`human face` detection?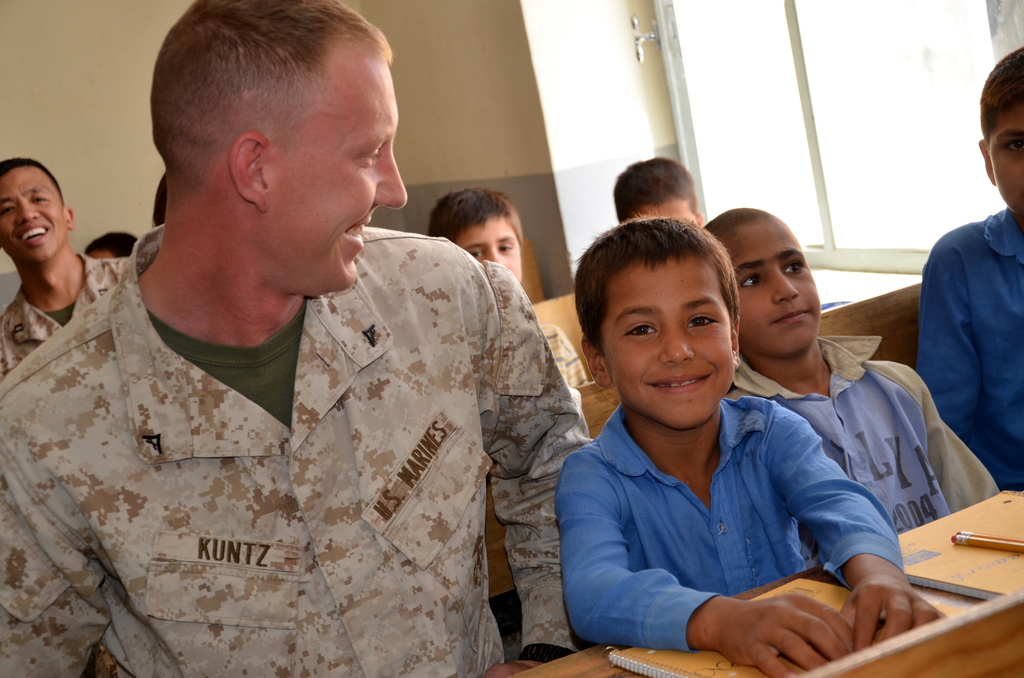
bbox(267, 42, 411, 302)
